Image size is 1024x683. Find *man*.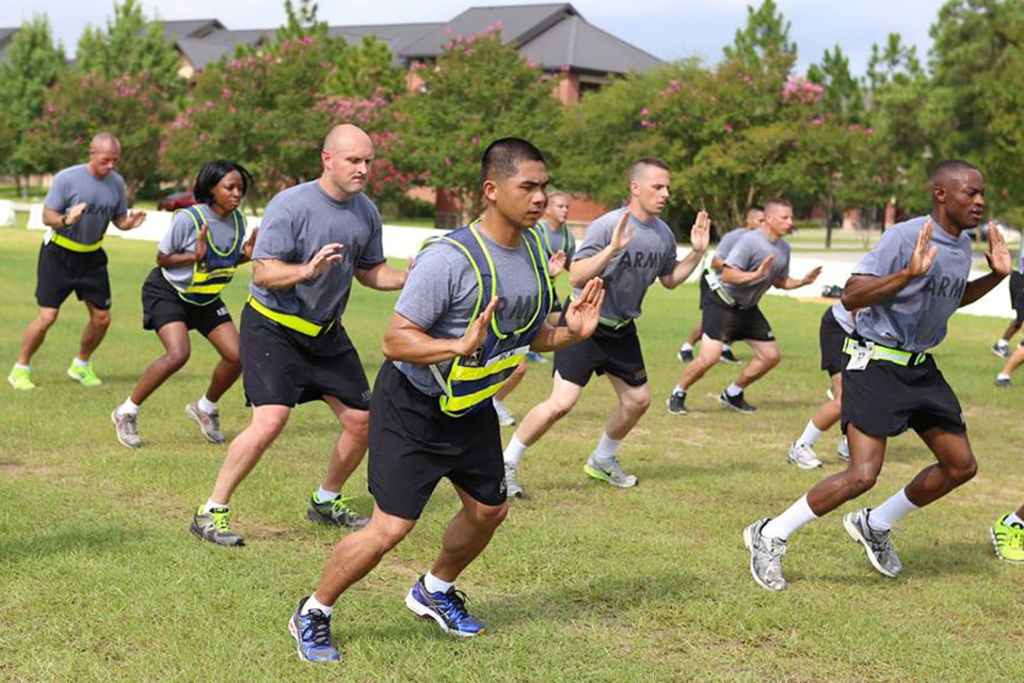
x1=5, y1=133, x2=150, y2=401.
